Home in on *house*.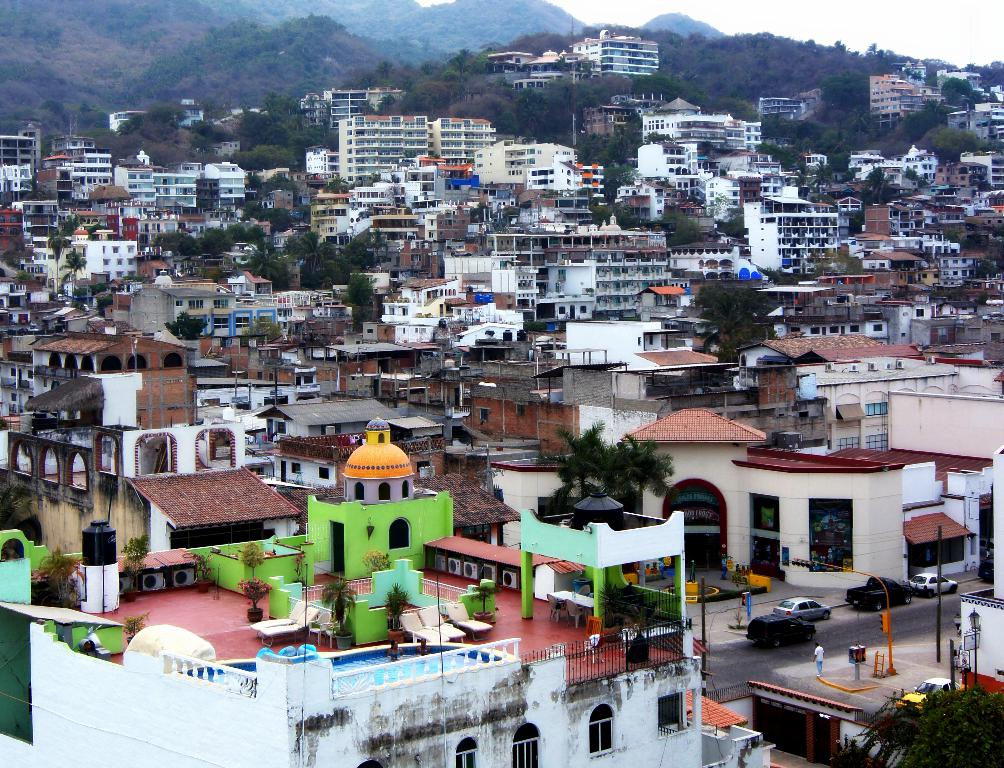
Homed in at {"left": 945, "top": 65, "right": 981, "bottom": 102}.
